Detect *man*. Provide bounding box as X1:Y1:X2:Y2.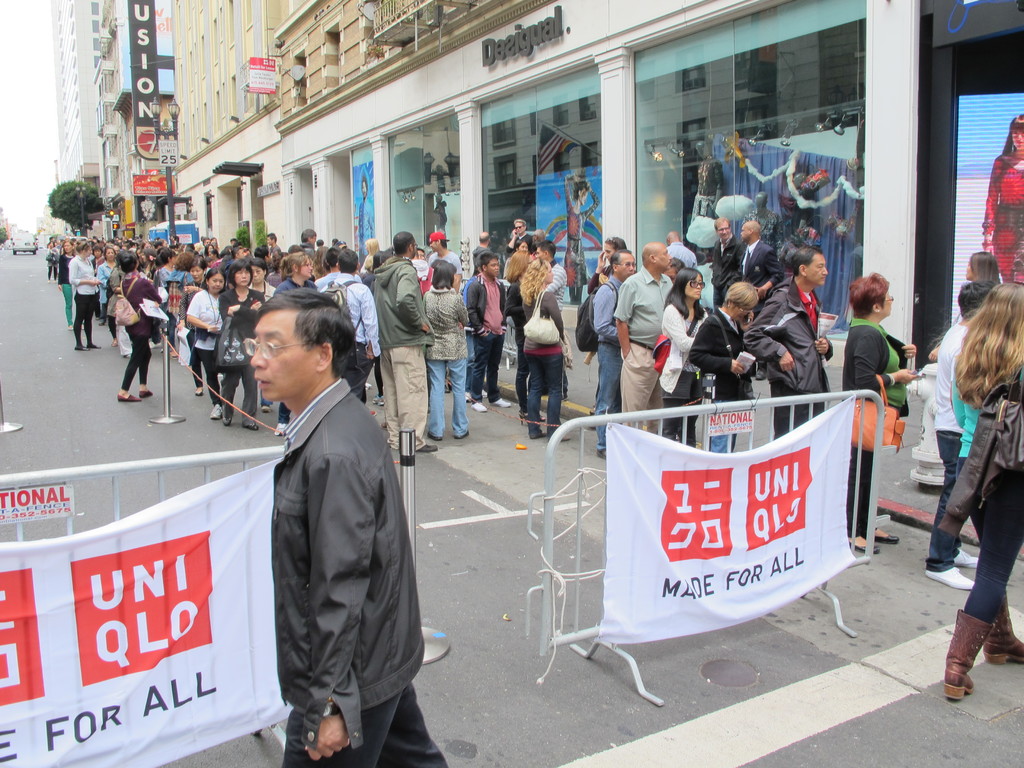
464:248:505:413.
